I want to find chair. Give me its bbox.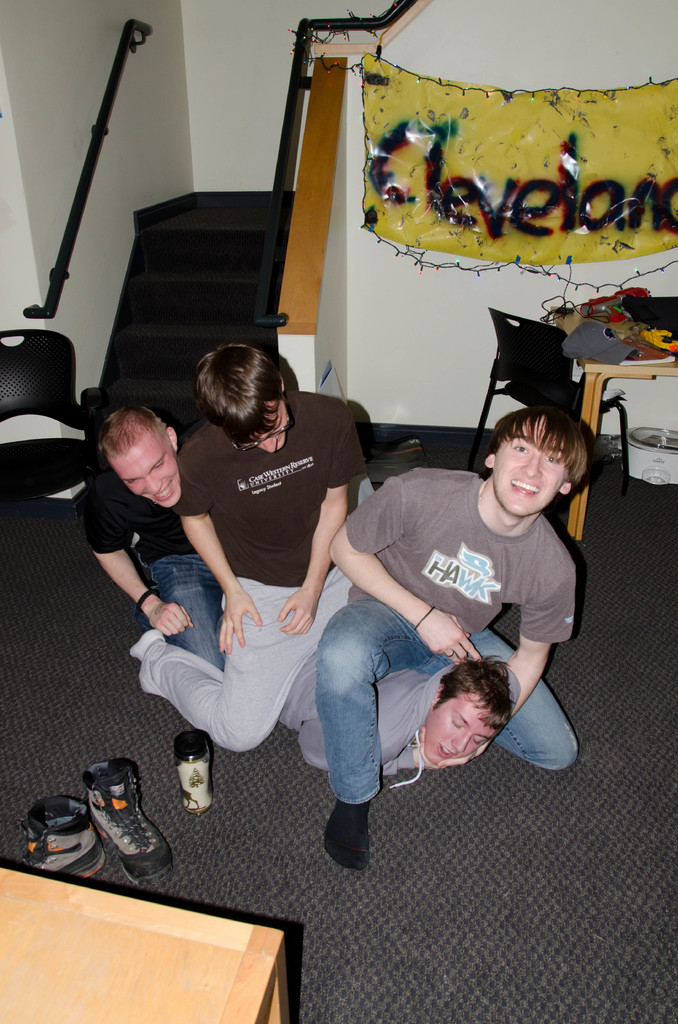
[left=0, top=325, right=108, bottom=502].
